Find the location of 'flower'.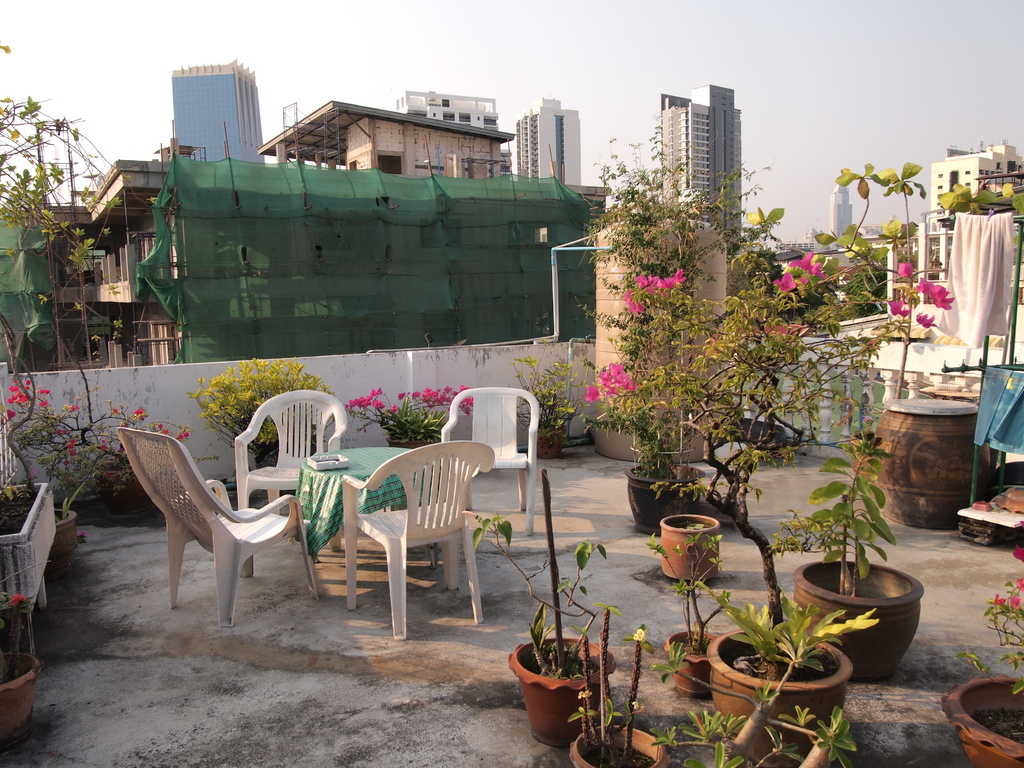
Location: pyautogui.locateOnScreen(897, 262, 915, 280).
